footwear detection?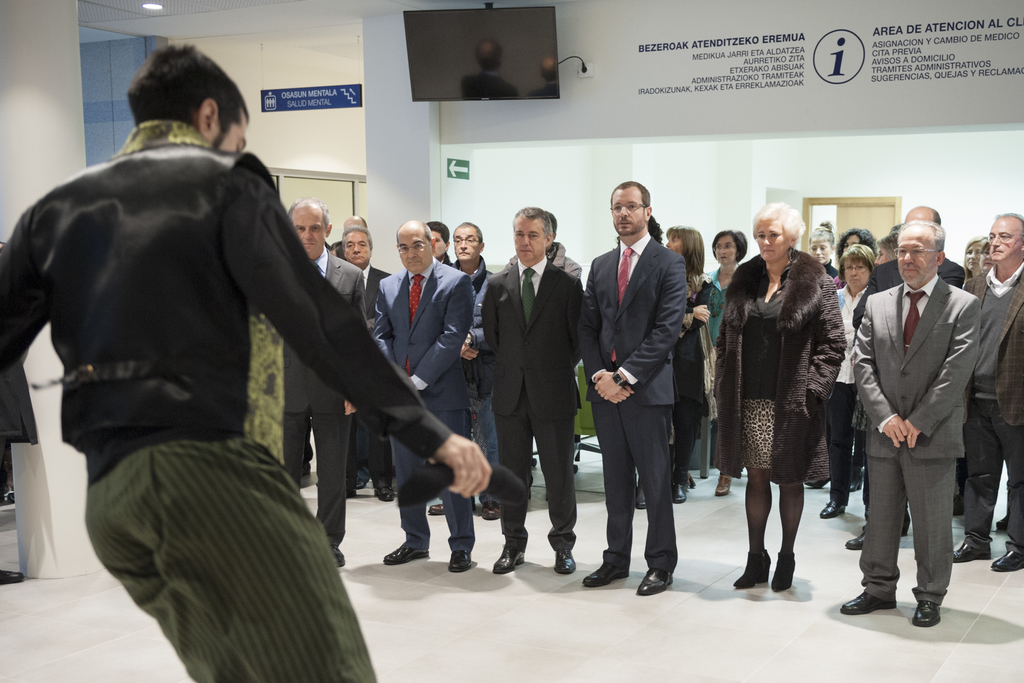
{"x1": 492, "y1": 543, "x2": 529, "y2": 575}
